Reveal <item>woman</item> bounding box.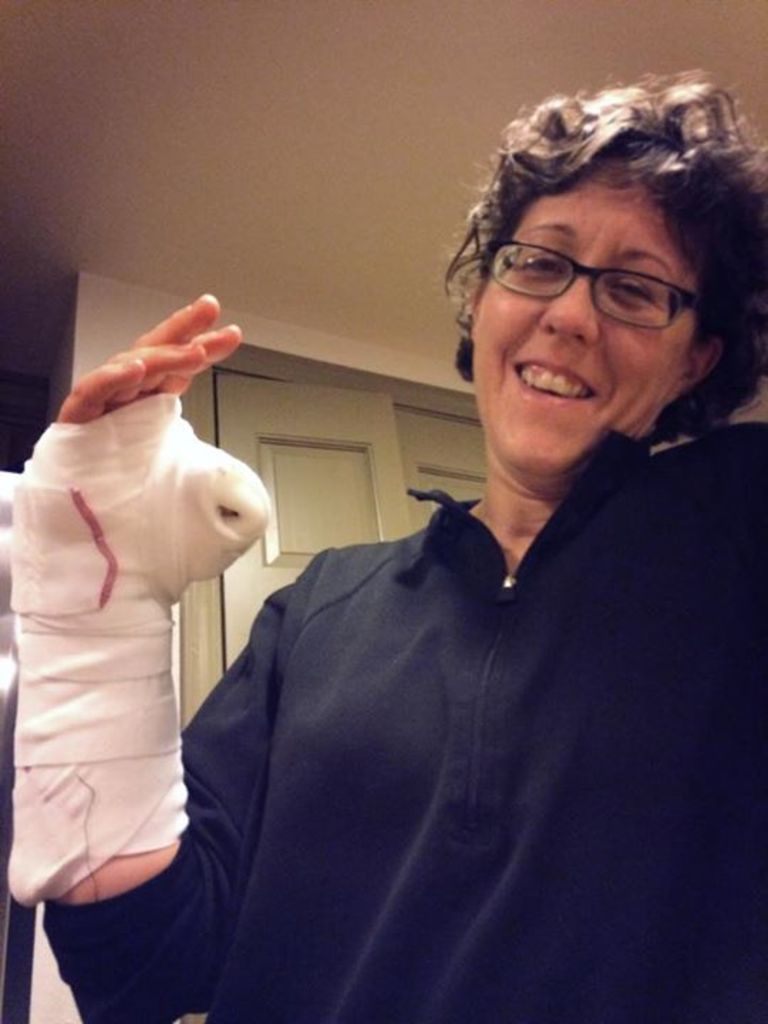
Revealed: (0,0,767,1023).
